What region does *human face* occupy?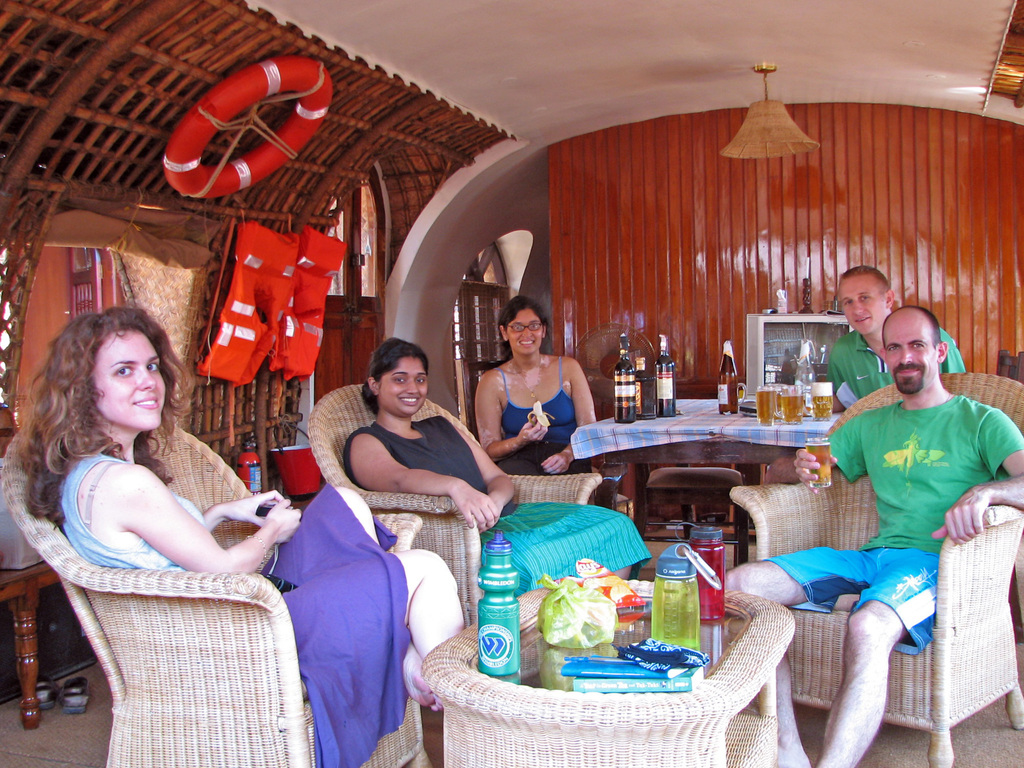
[x1=93, y1=332, x2=166, y2=429].
